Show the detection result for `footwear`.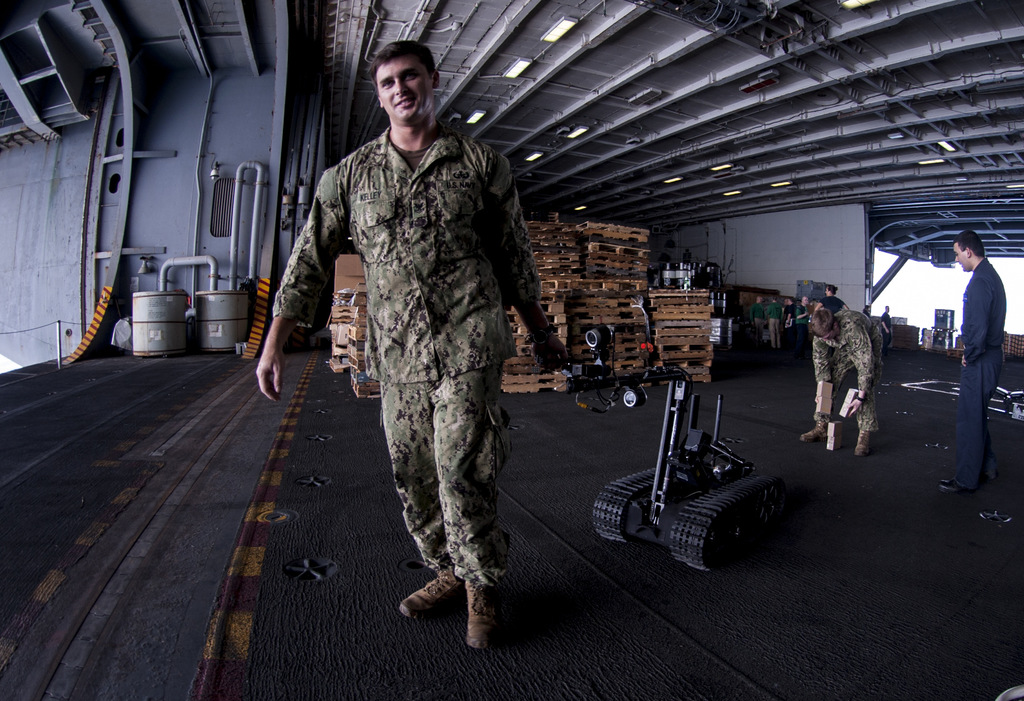
box=[979, 473, 995, 478].
